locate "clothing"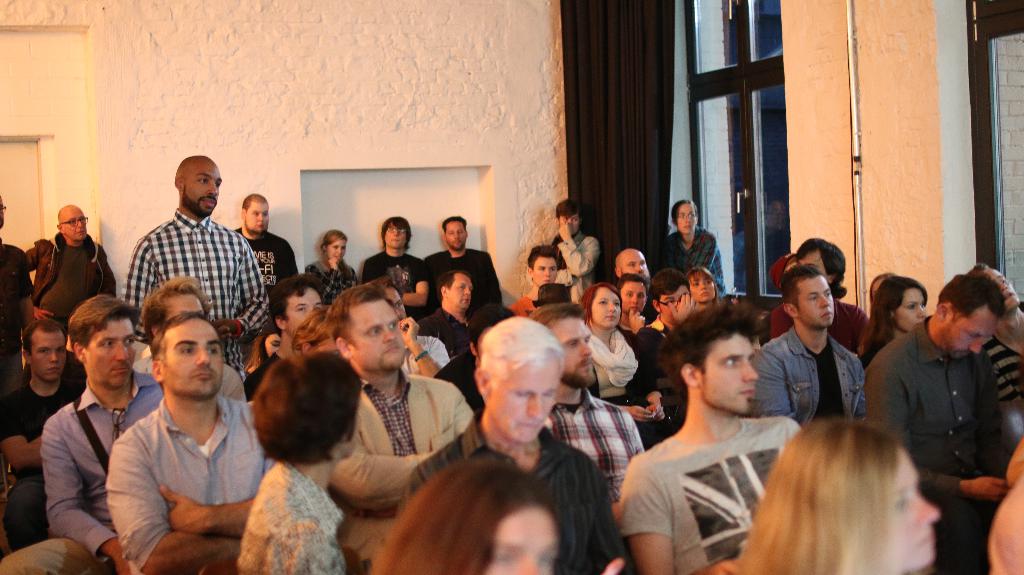
(233,473,355,574)
